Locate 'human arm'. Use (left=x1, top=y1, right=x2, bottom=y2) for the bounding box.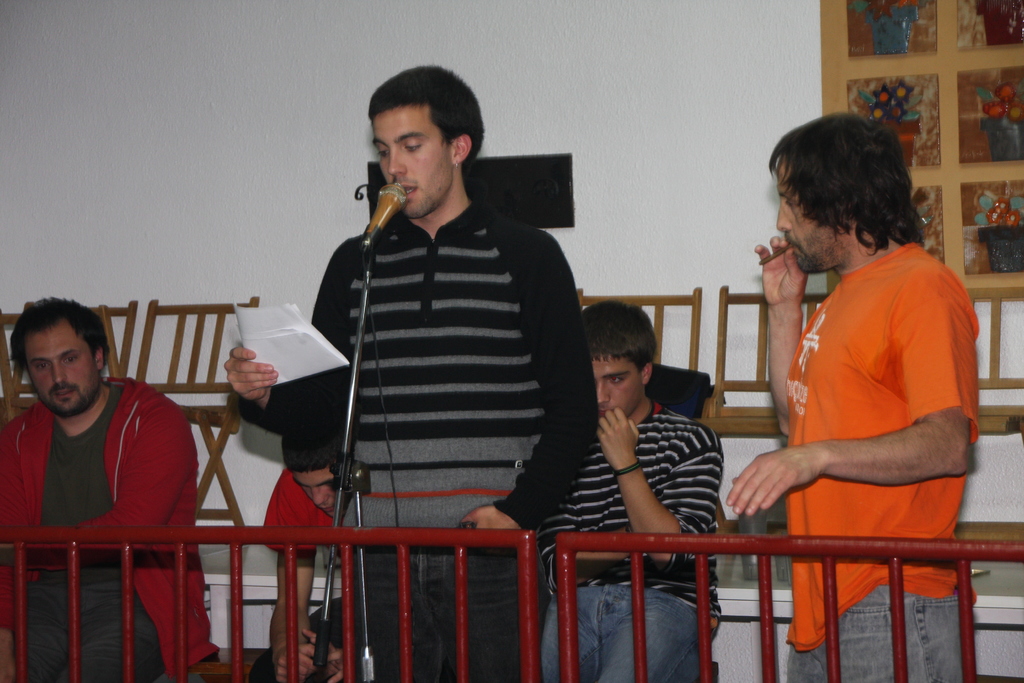
(left=461, top=220, right=596, bottom=541).
